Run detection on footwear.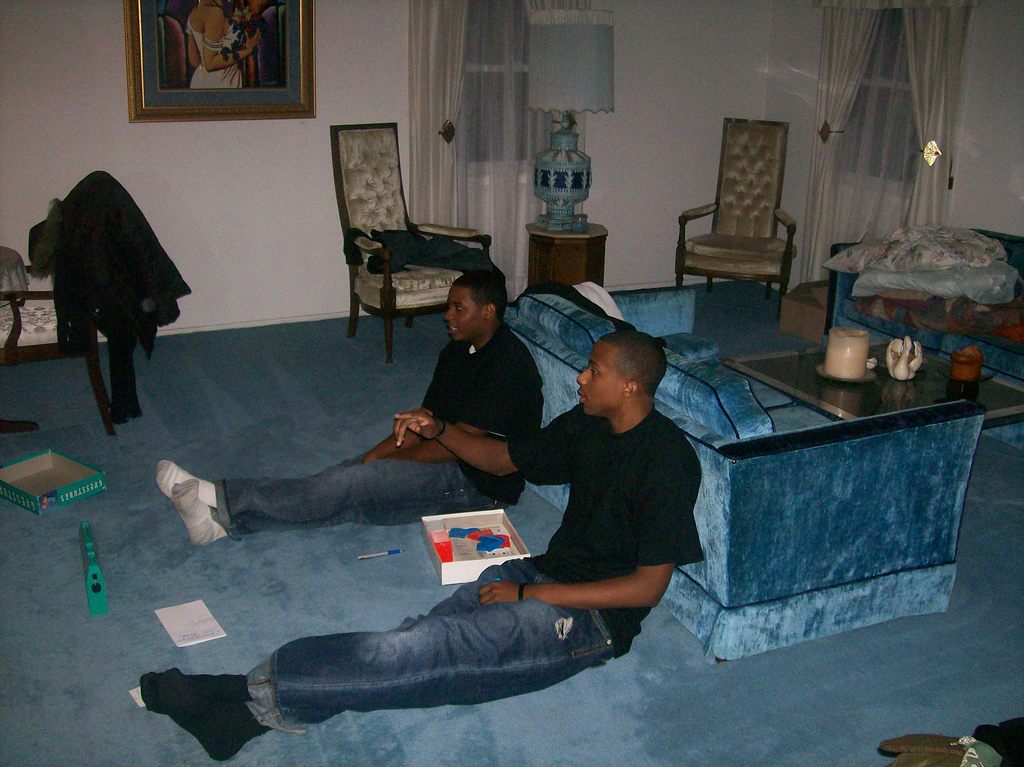
Result: 153,459,218,509.
